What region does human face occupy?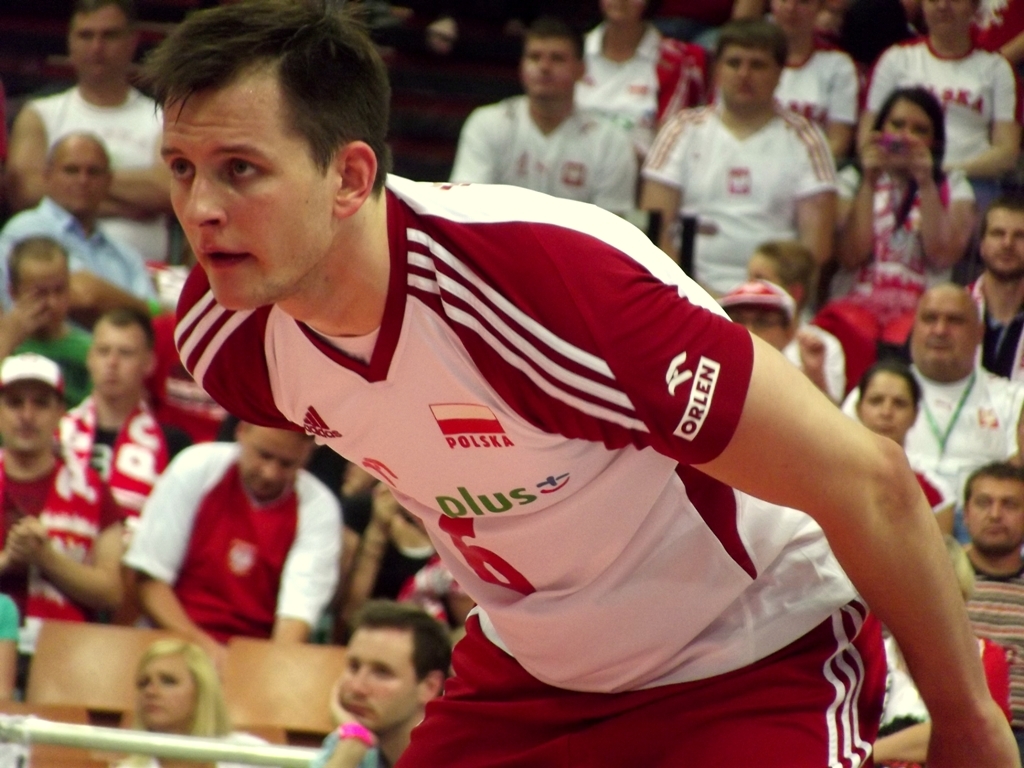
region(239, 430, 308, 500).
